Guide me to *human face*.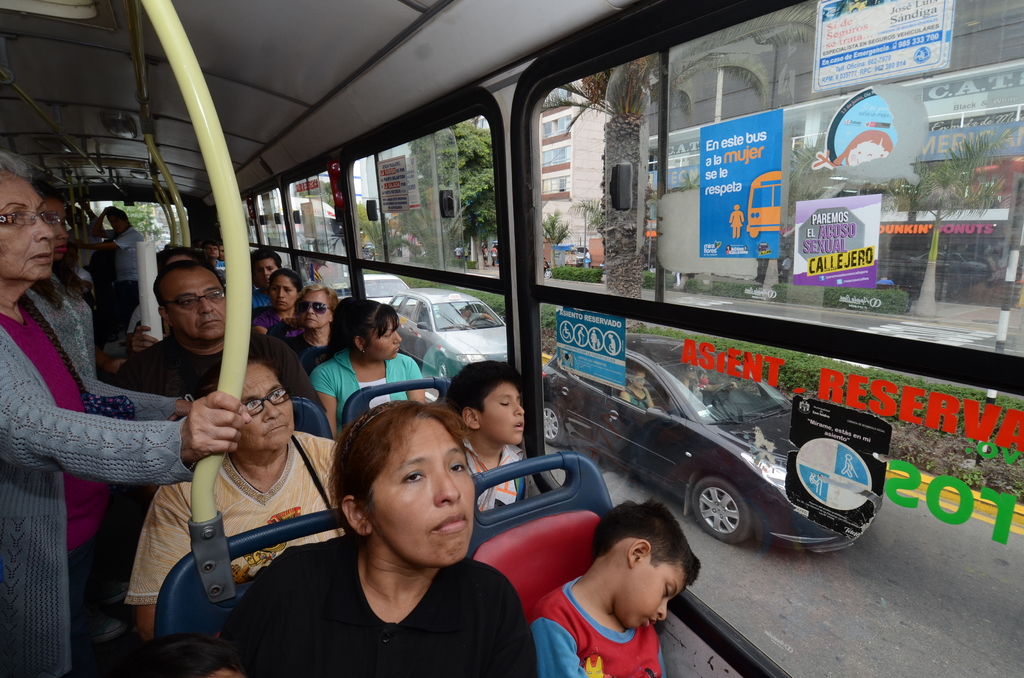
Guidance: <region>239, 364, 291, 449</region>.
